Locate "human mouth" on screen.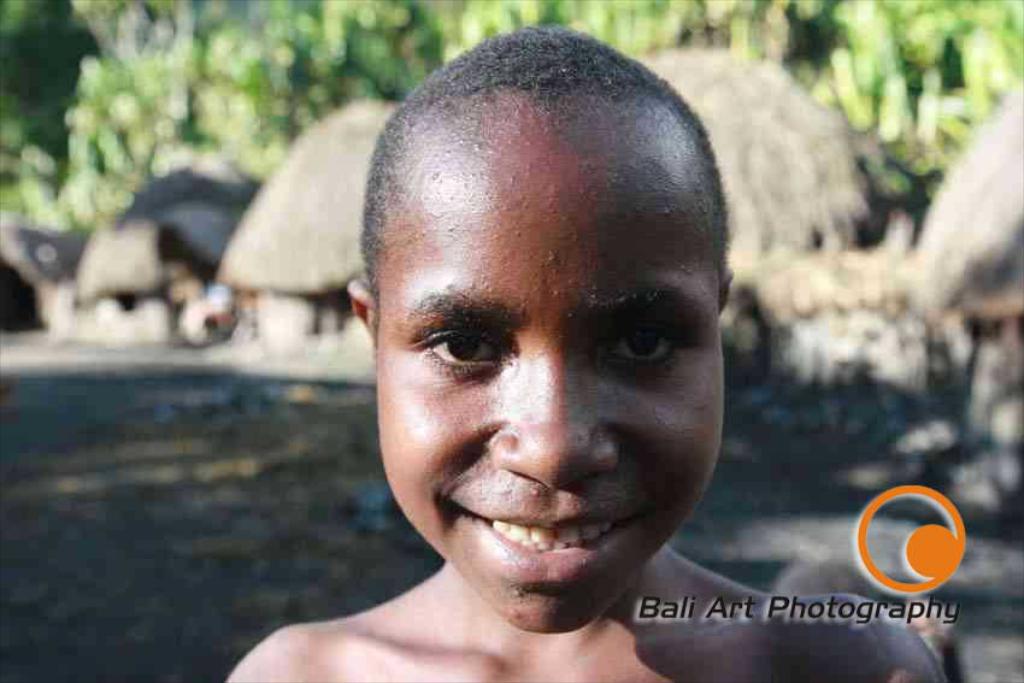
On screen at l=447, t=497, r=648, b=581.
